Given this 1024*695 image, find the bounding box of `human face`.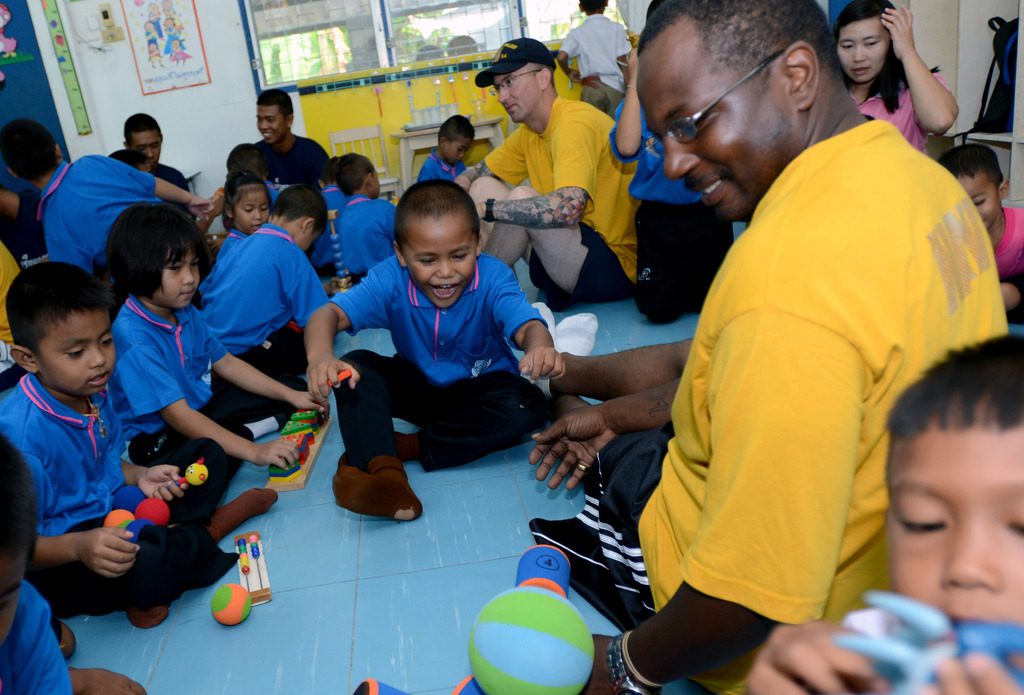
408/218/479/311.
